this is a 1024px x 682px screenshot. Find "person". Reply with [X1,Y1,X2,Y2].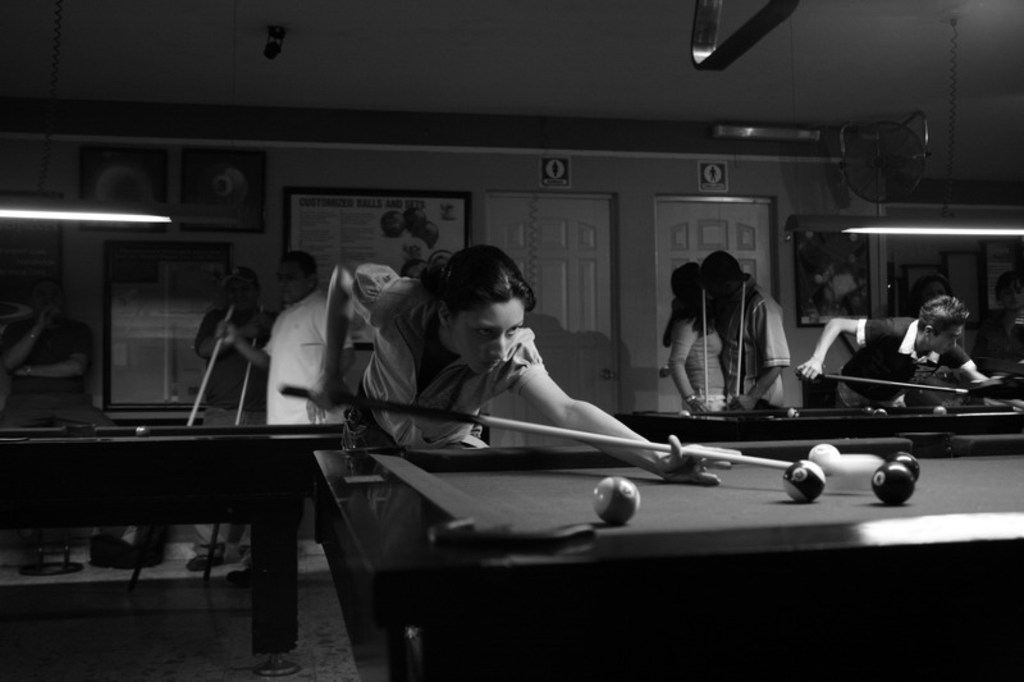
[307,238,742,485].
